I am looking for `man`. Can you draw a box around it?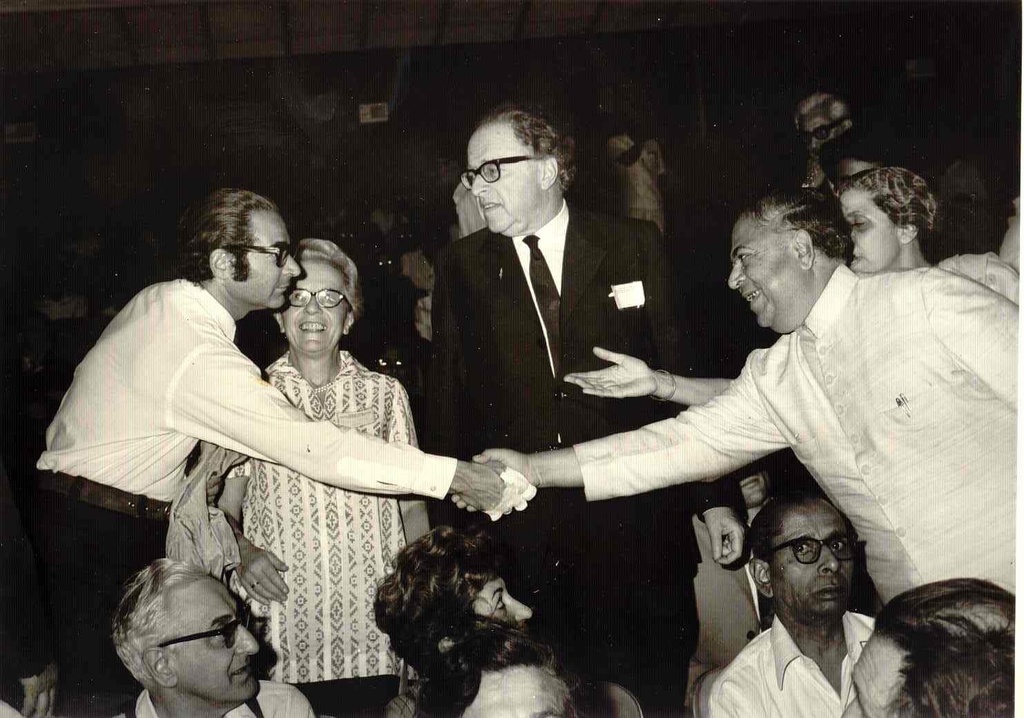
Sure, the bounding box is <region>822, 125, 895, 205</region>.
